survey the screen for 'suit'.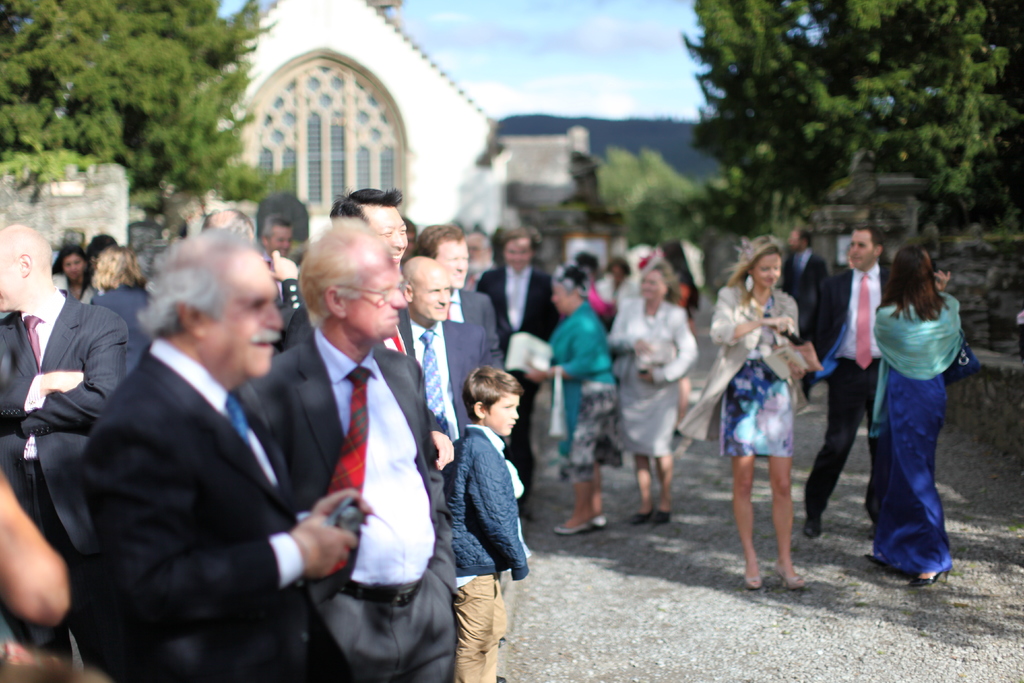
Survey found: crop(447, 284, 500, 374).
